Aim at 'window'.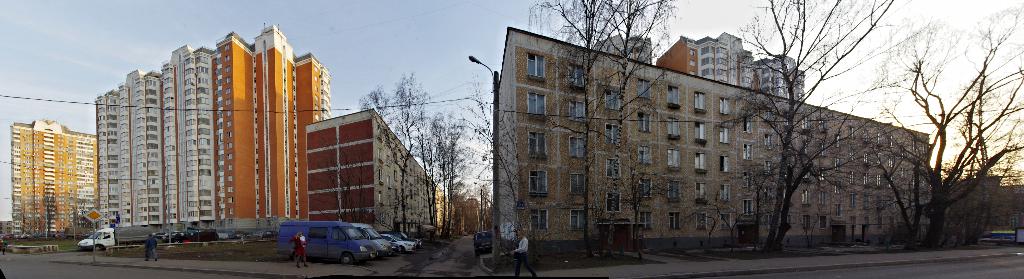
Aimed at bbox(524, 49, 547, 83).
